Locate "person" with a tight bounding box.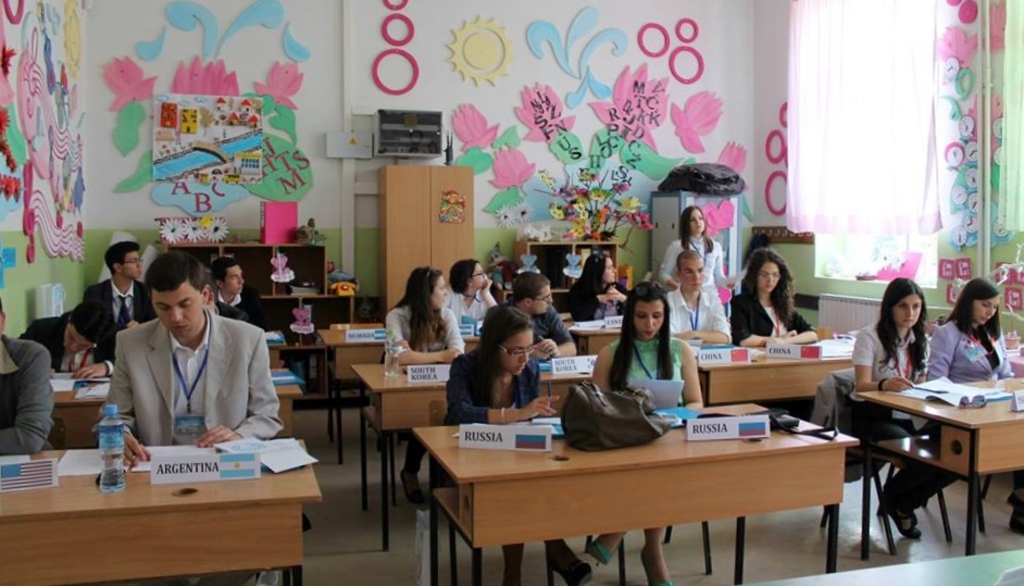
<region>561, 247, 627, 320</region>.
